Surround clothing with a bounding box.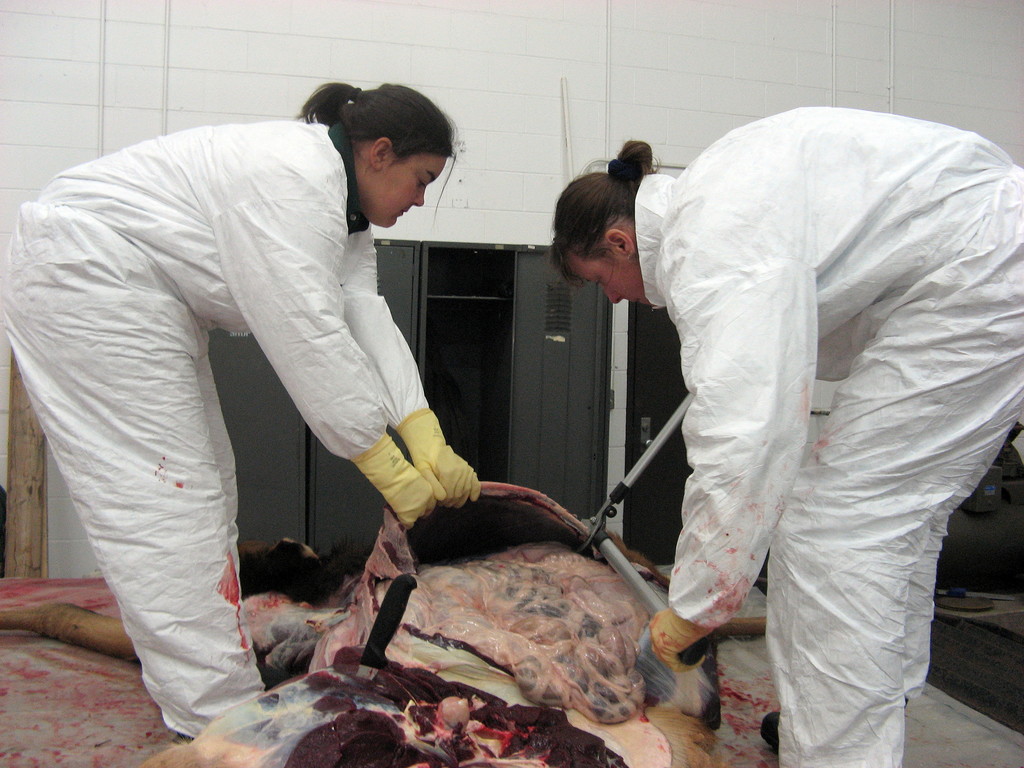
0,114,431,736.
